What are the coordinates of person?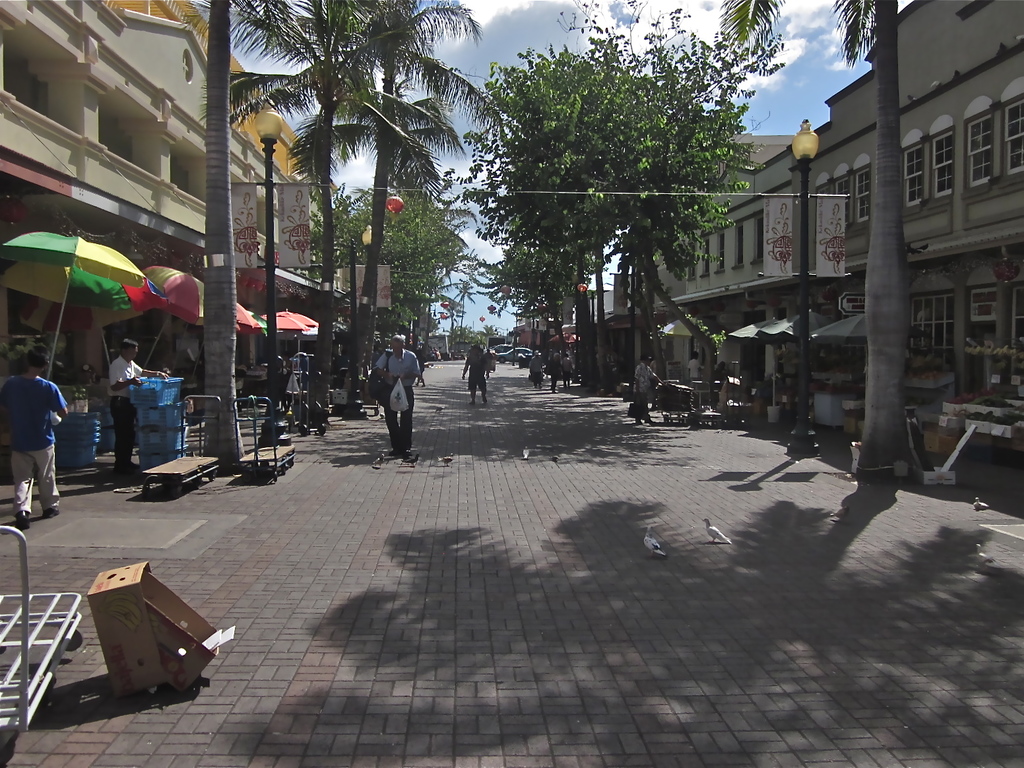
[left=548, top=346, right=558, bottom=387].
